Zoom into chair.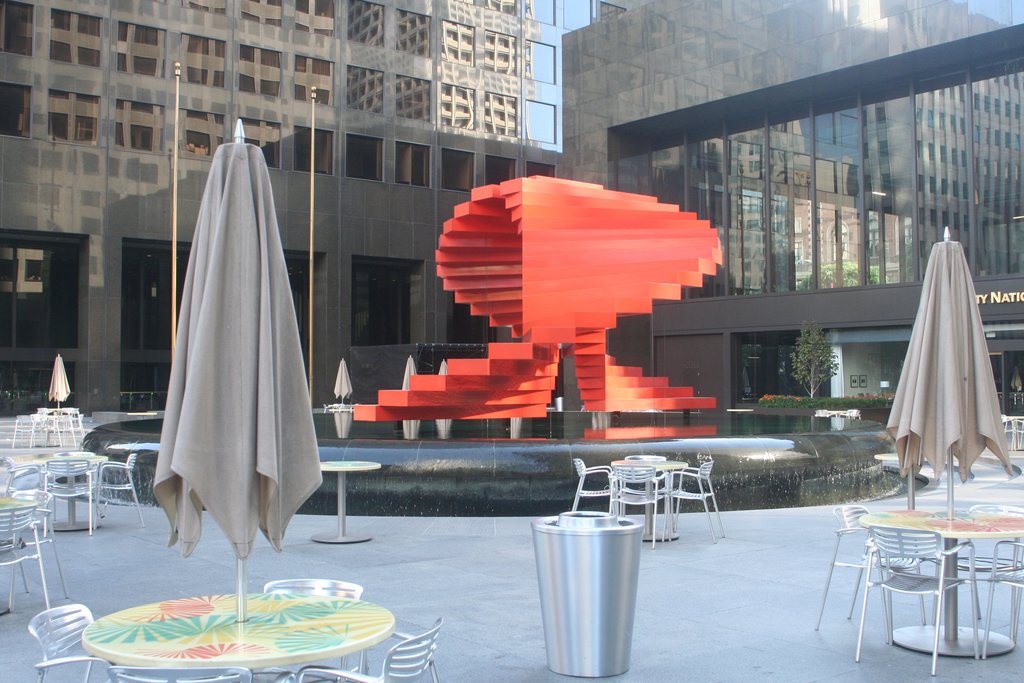
Zoom target: {"left": 1, "top": 451, "right": 52, "bottom": 538}.
